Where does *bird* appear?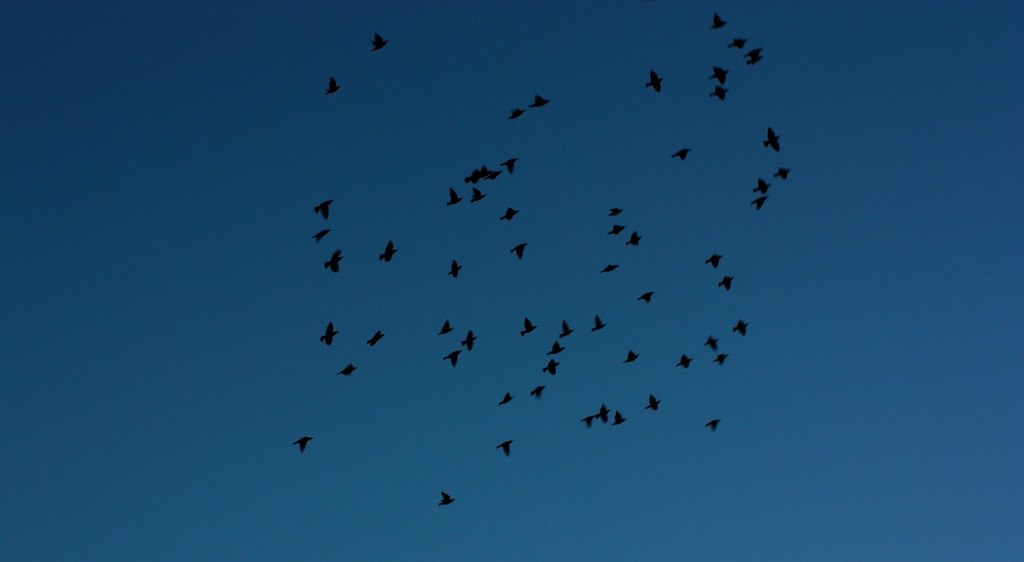
Appears at {"left": 621, "top": 227, "right": 642, "bottom": 252}.
